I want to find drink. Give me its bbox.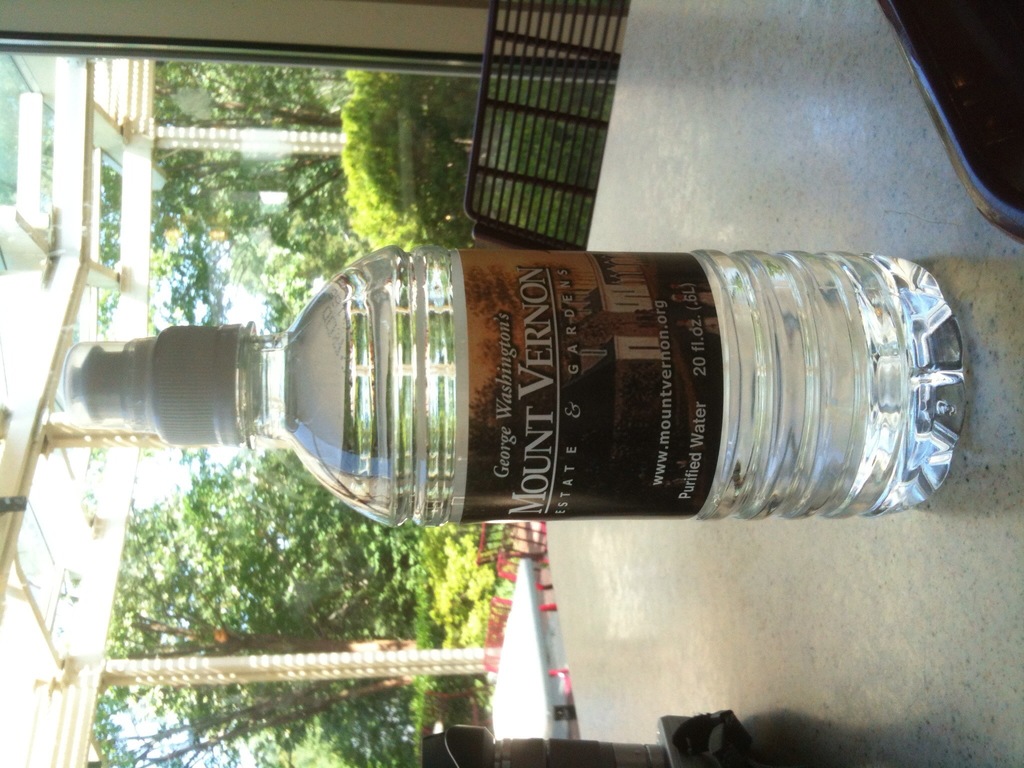
detection(116, 183, 961, 540).
